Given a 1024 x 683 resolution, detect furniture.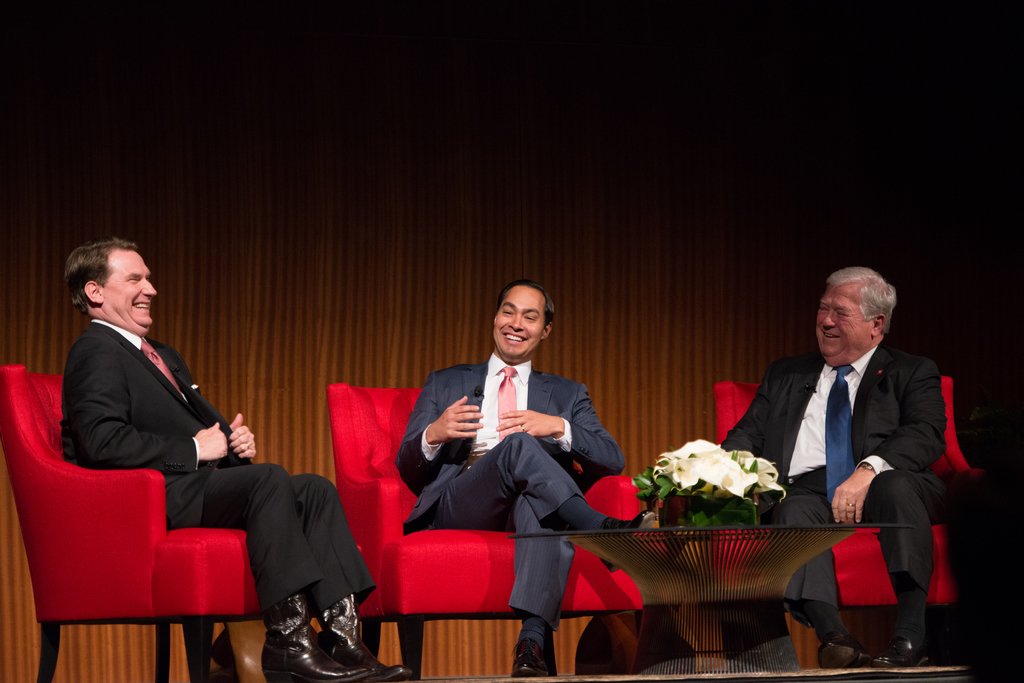
rect(710, 375, 979, 670).
